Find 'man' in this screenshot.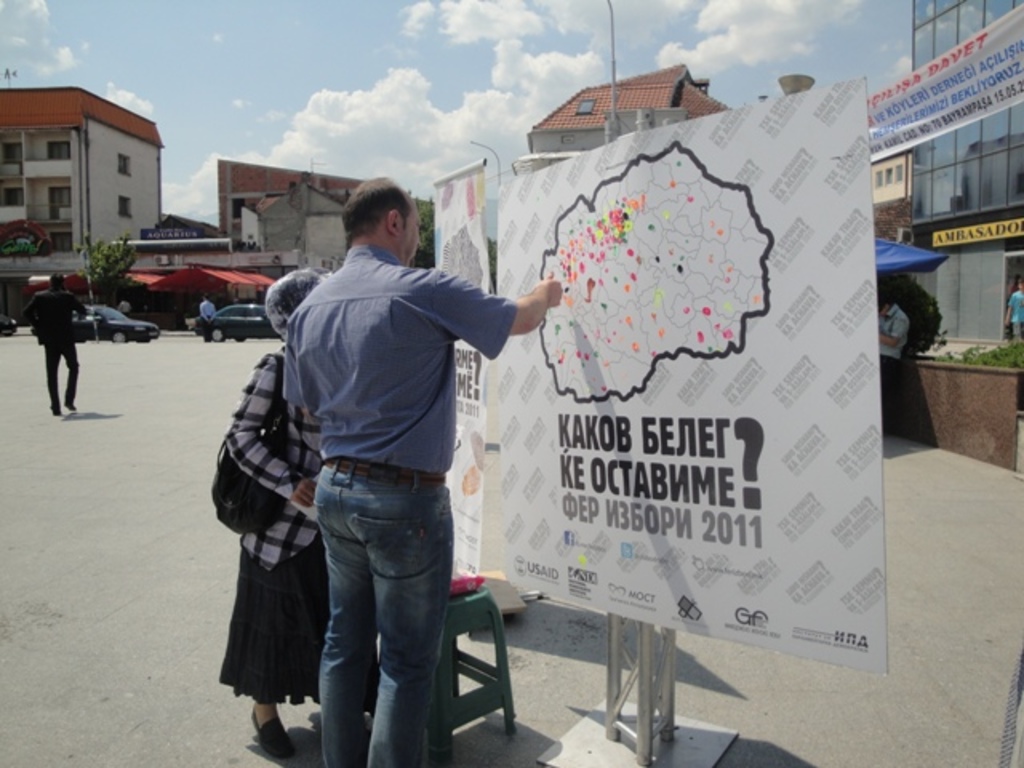
The bounding box for 'man' is <bbox>866, 293, 910, 446</bbox>.
